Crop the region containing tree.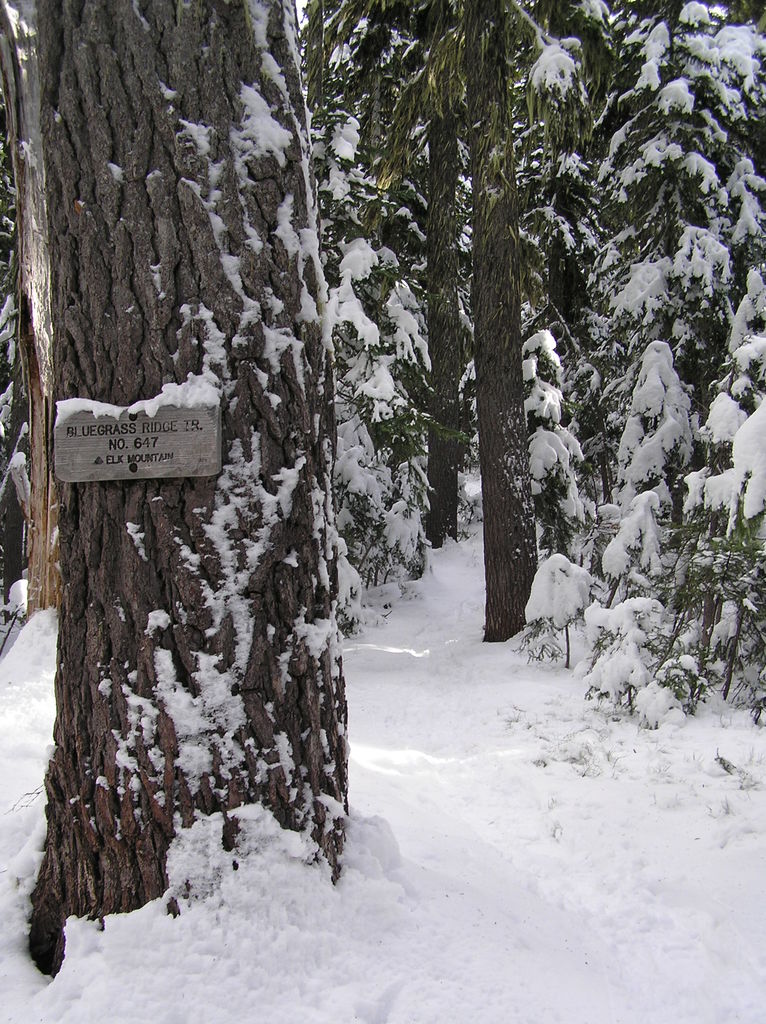
Crop region: (28, 0, 348, 979).
